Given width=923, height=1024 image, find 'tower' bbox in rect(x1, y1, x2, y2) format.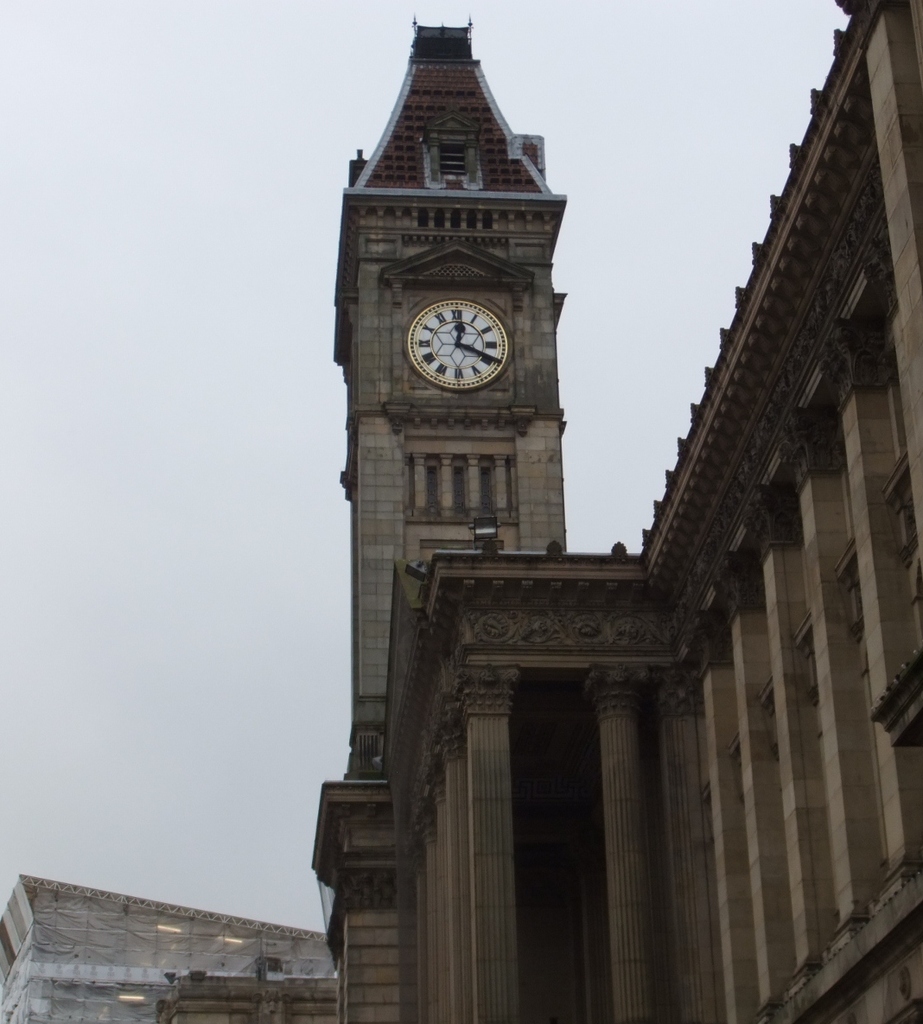
rect(323, 0, 611, 646).
